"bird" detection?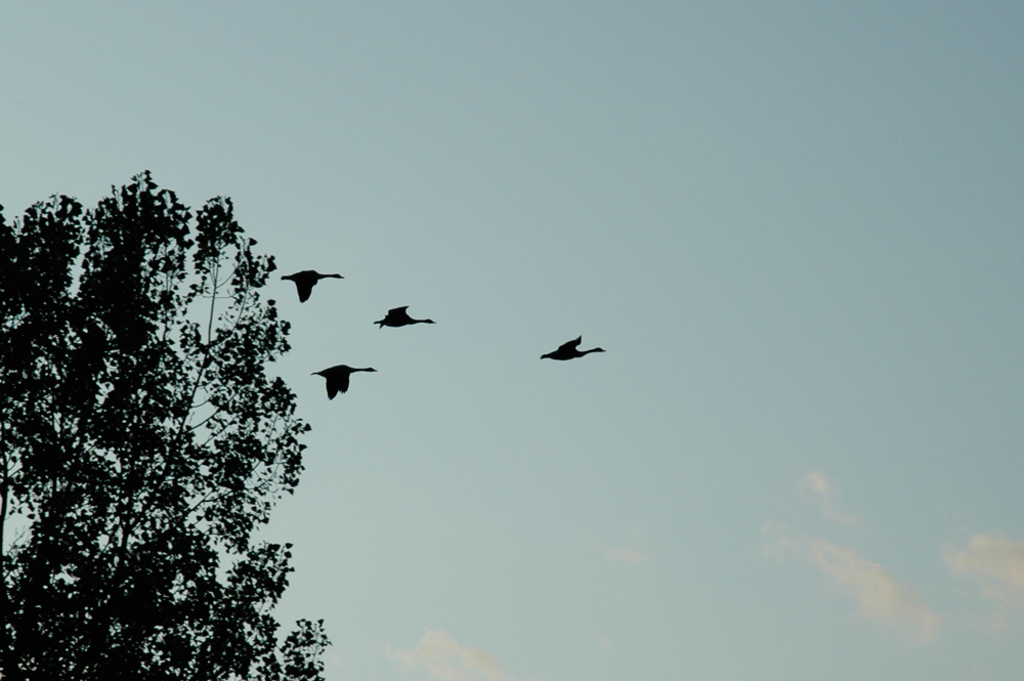
(541,331,611,365)
